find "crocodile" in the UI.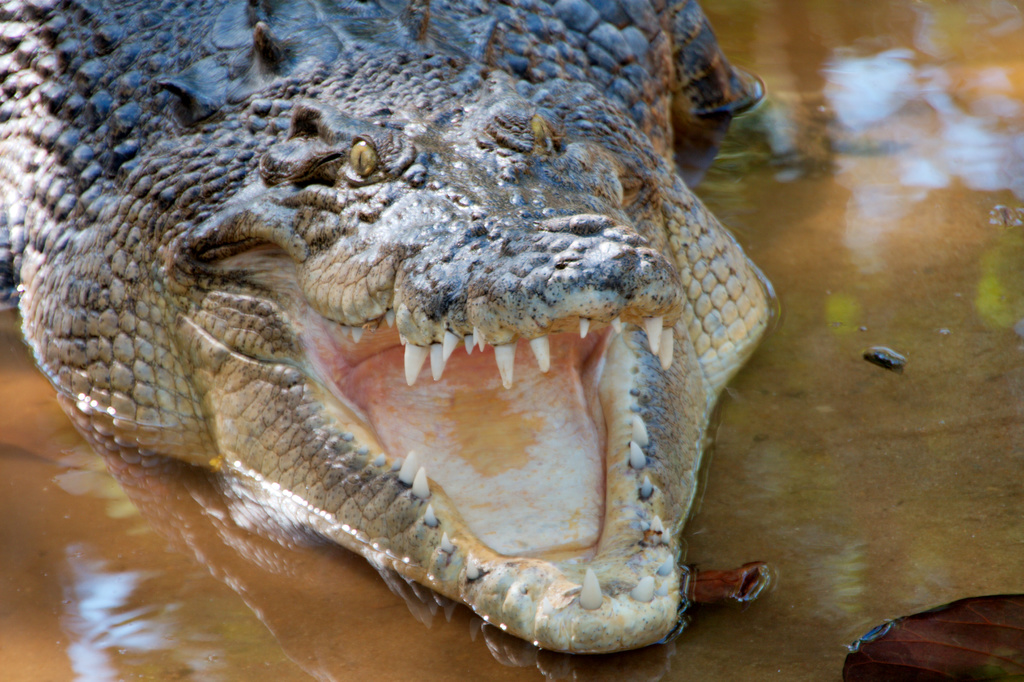
UI element at Rect(0, 0, 772, 657).
